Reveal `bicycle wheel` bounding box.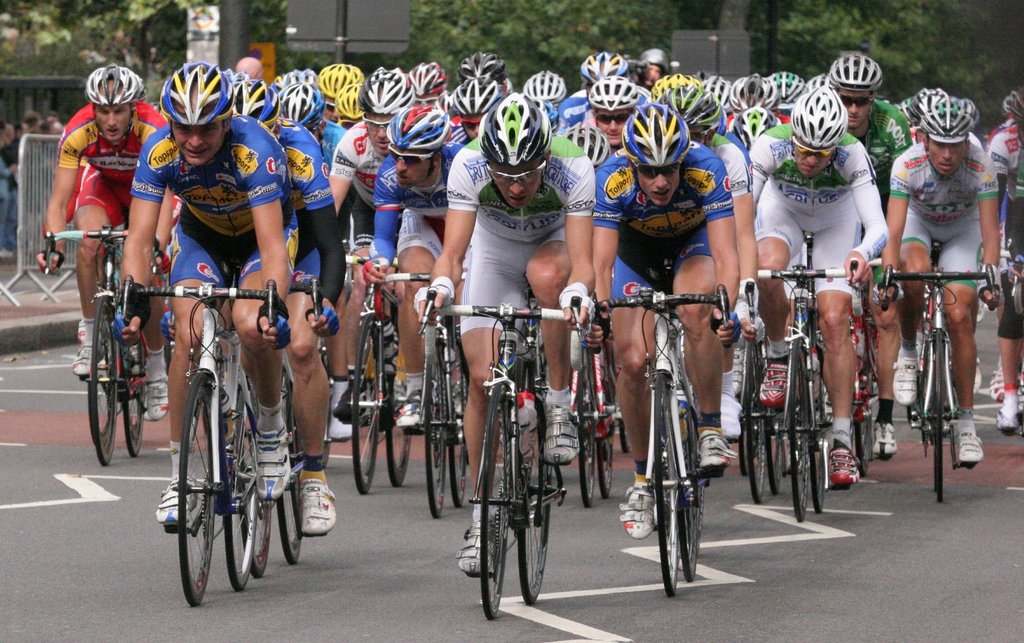
Revealed: [594, 377, 618, 499].
